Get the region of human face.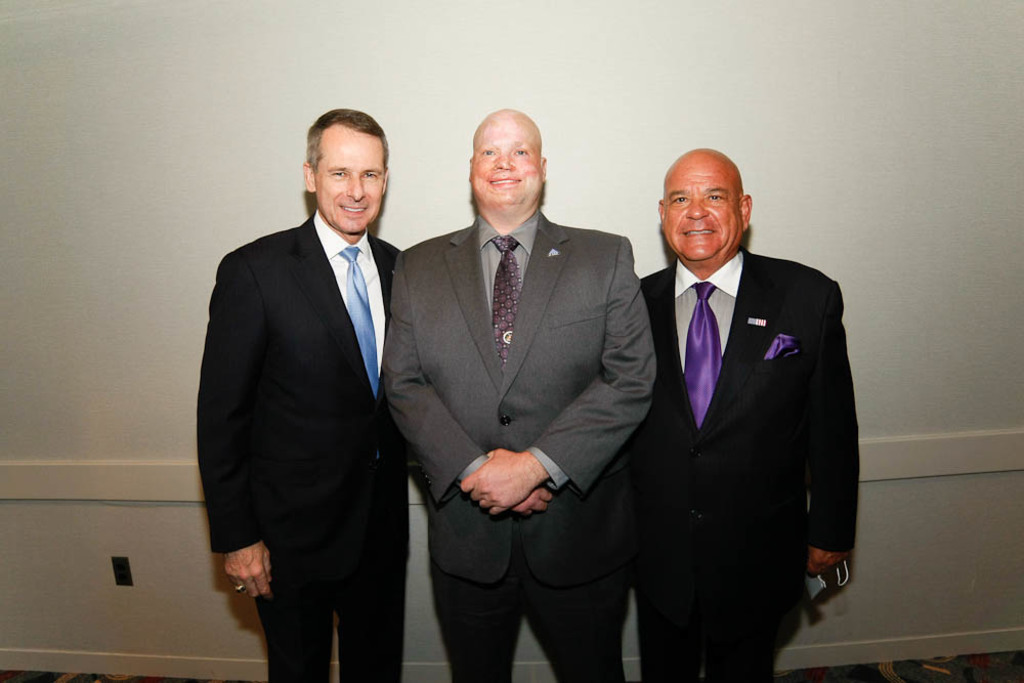
{"left": 314, "top": 134, "right": 384, "bottom": 238}.
